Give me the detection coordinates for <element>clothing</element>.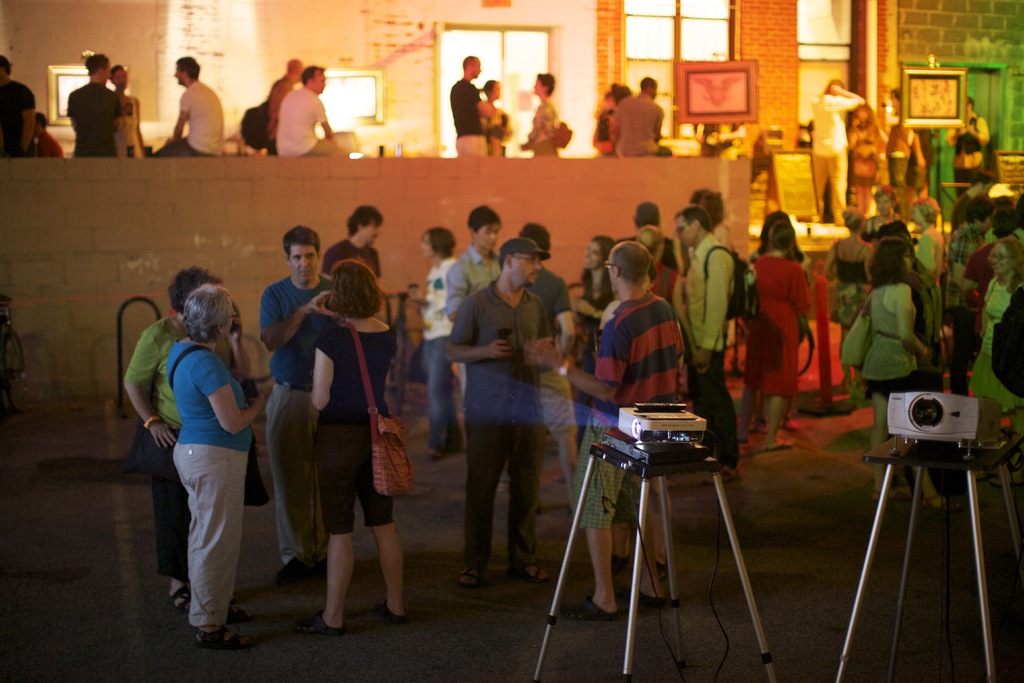
BBox(678, 227, 740, 474).
